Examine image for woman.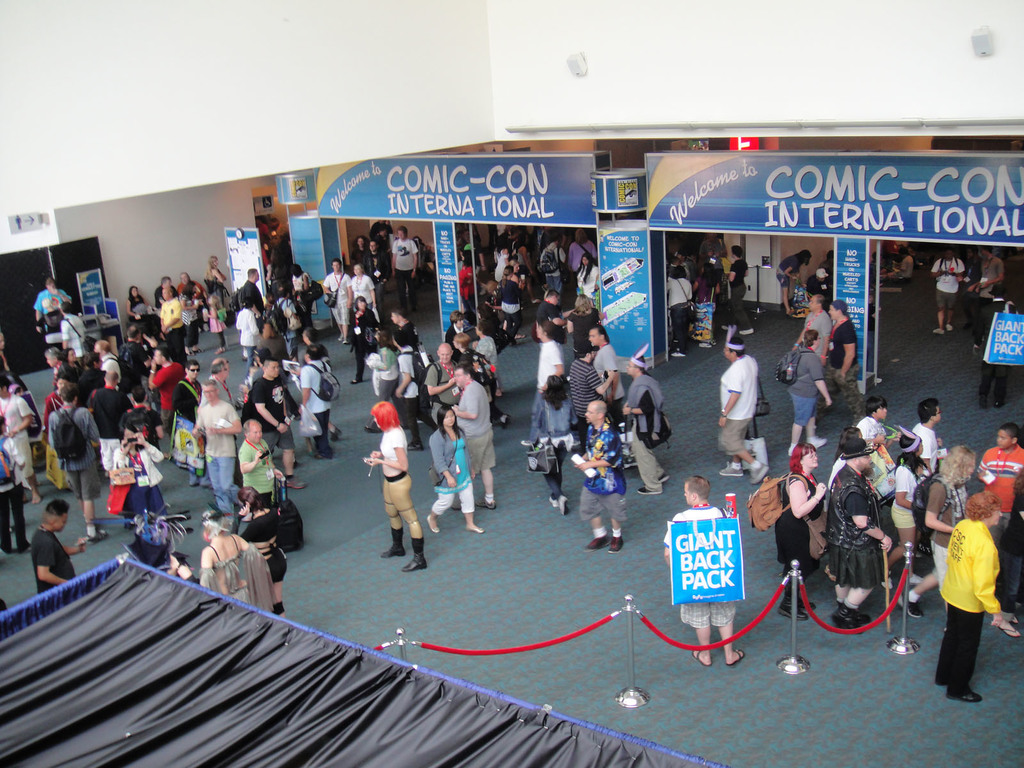
Examination result: <bbox>202, 257, 225, 307</bbox>.
